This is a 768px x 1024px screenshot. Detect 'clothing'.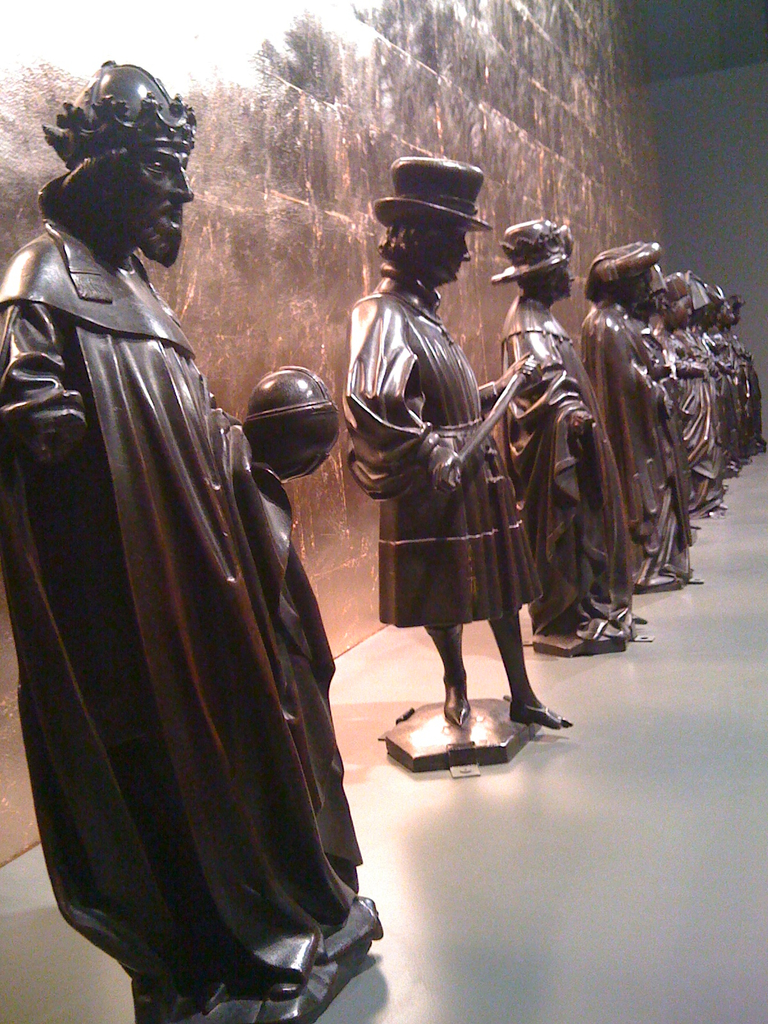
rect(346, 279, 548, 627).
